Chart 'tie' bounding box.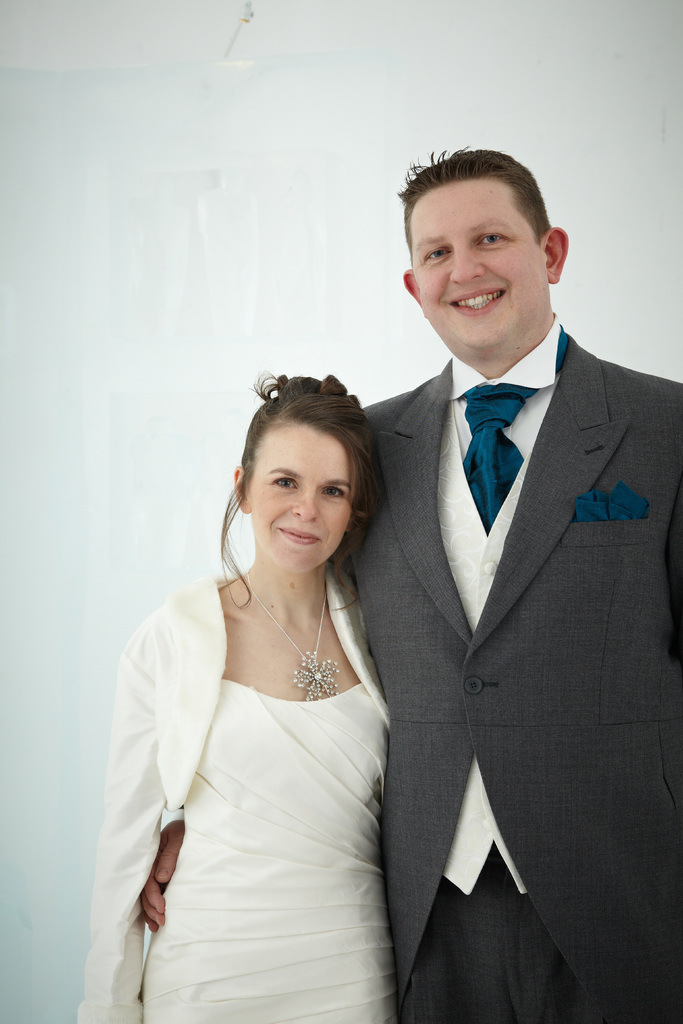
Charted: crop(457, 328, 566, 531).
